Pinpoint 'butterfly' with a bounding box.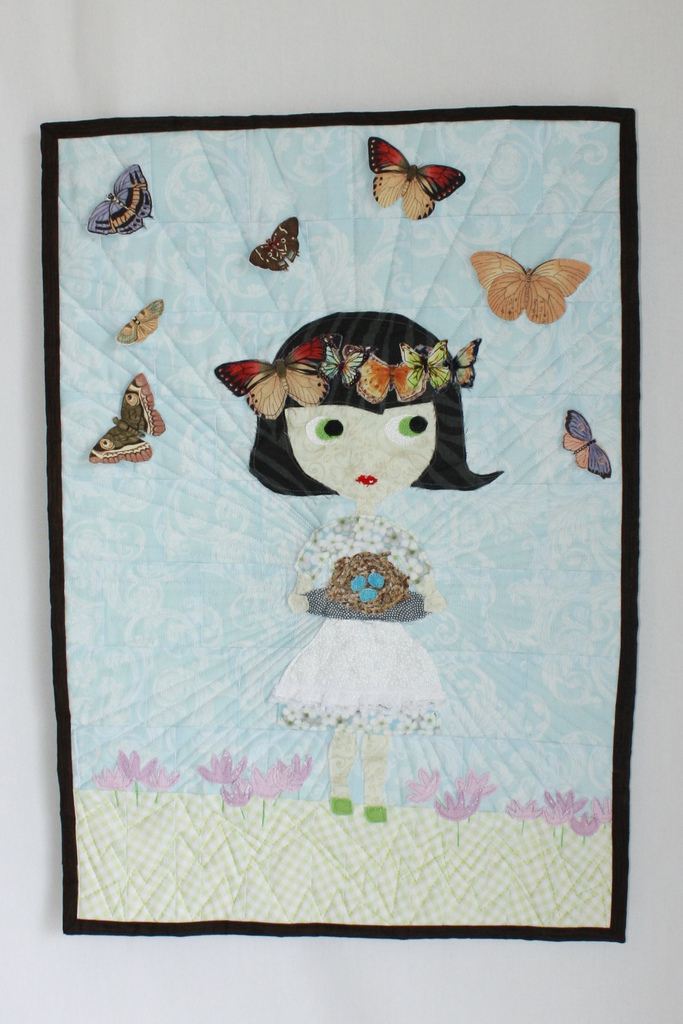
<bbox>86, 164, 157, 234</bbox>.
